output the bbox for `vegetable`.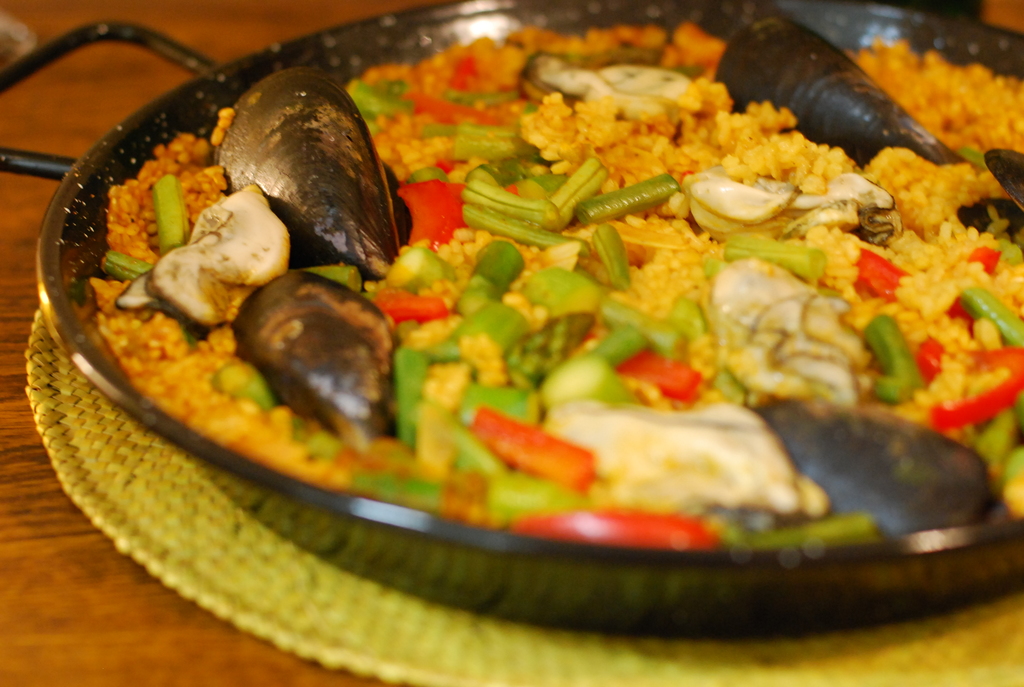
{"x1": 549, "y1": 153, "x2": 612, "y2": 228}.
